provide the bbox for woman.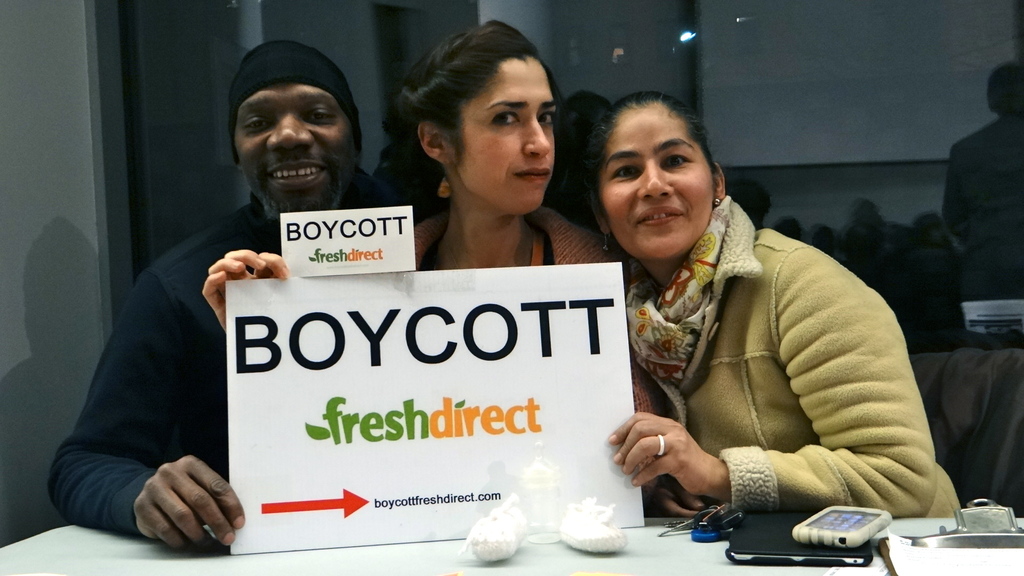
(588, 90, 965, 519).
